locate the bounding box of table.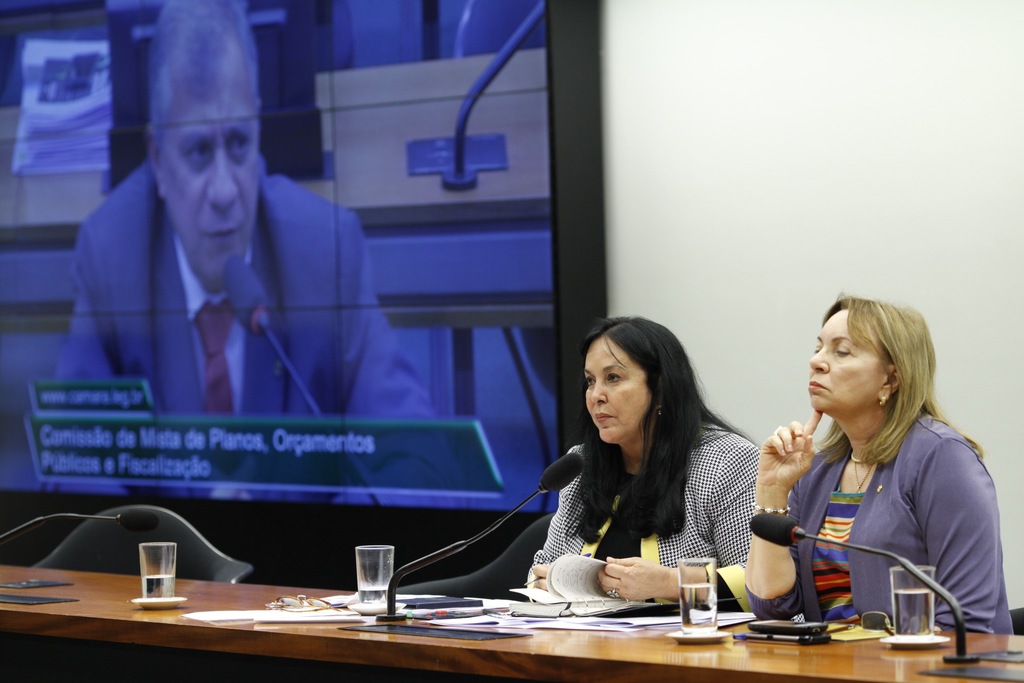
Bounding box: bbox=(0, 564, 1023, 682).
